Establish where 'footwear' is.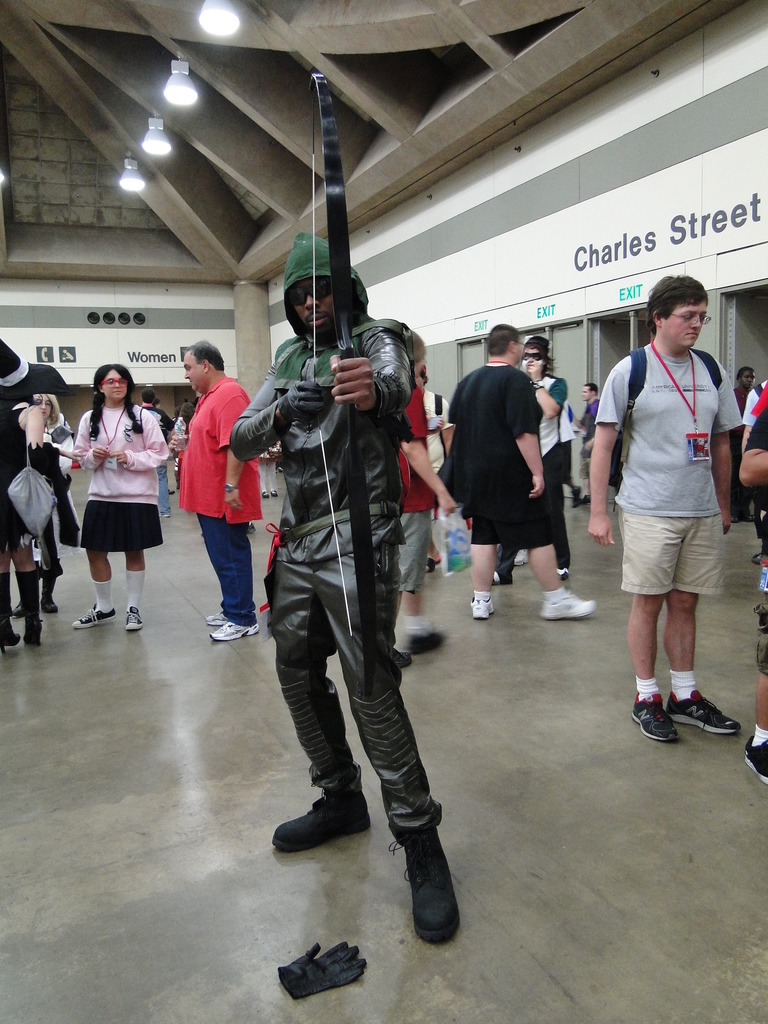
Established at 0 620 16 652.
